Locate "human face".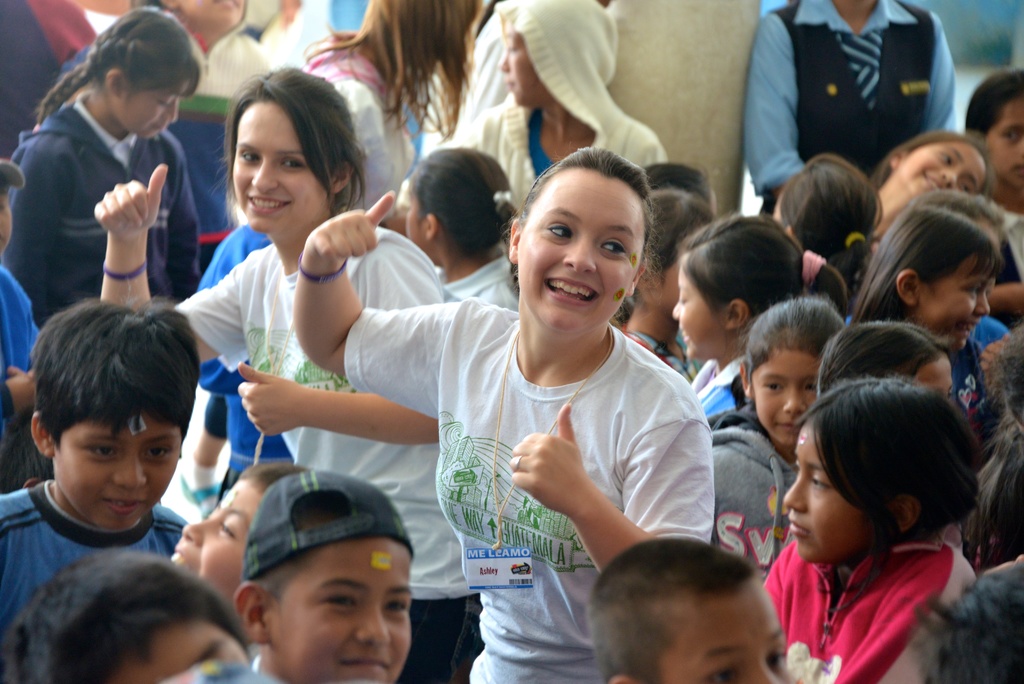
Bounding box: [x1=647, y1=266, x2=683, y2=309].
